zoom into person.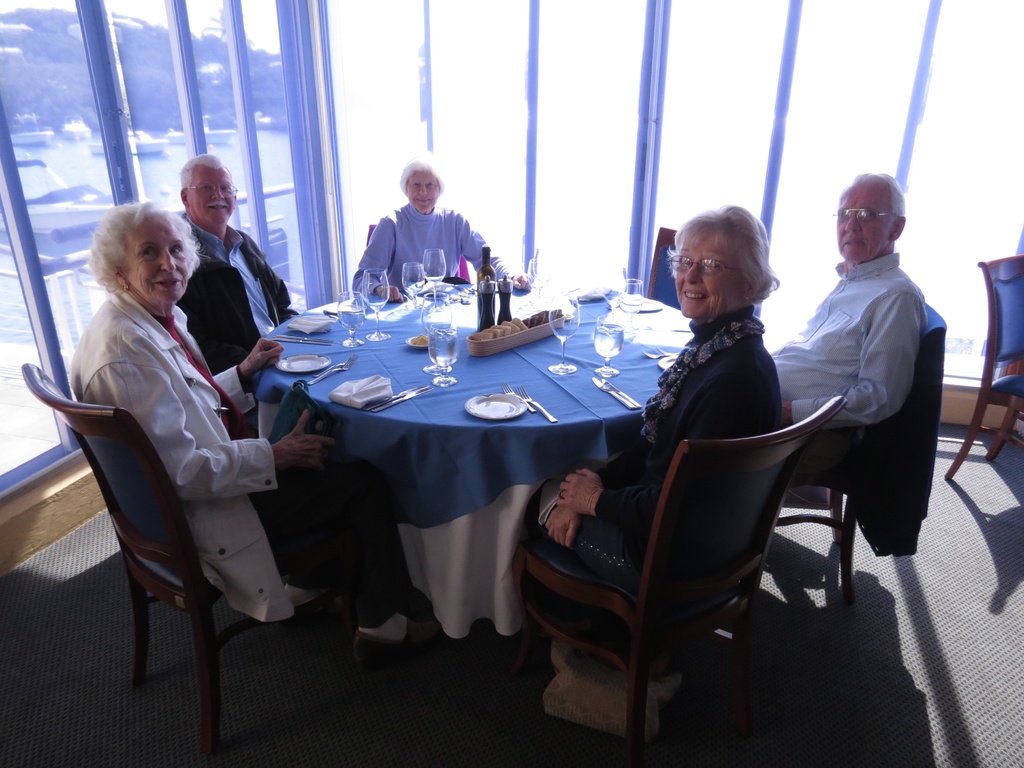
Zoom target: (x1=753, y1=164, x2=928, y2=444).
